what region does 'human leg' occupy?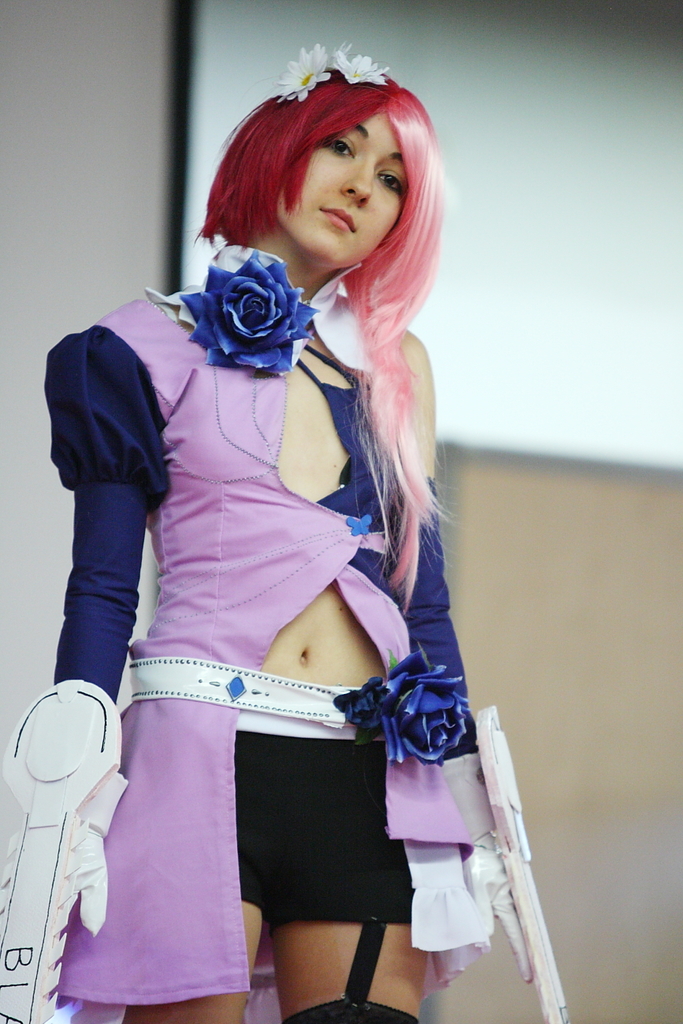
detection(276, 740, 427, 1023).
